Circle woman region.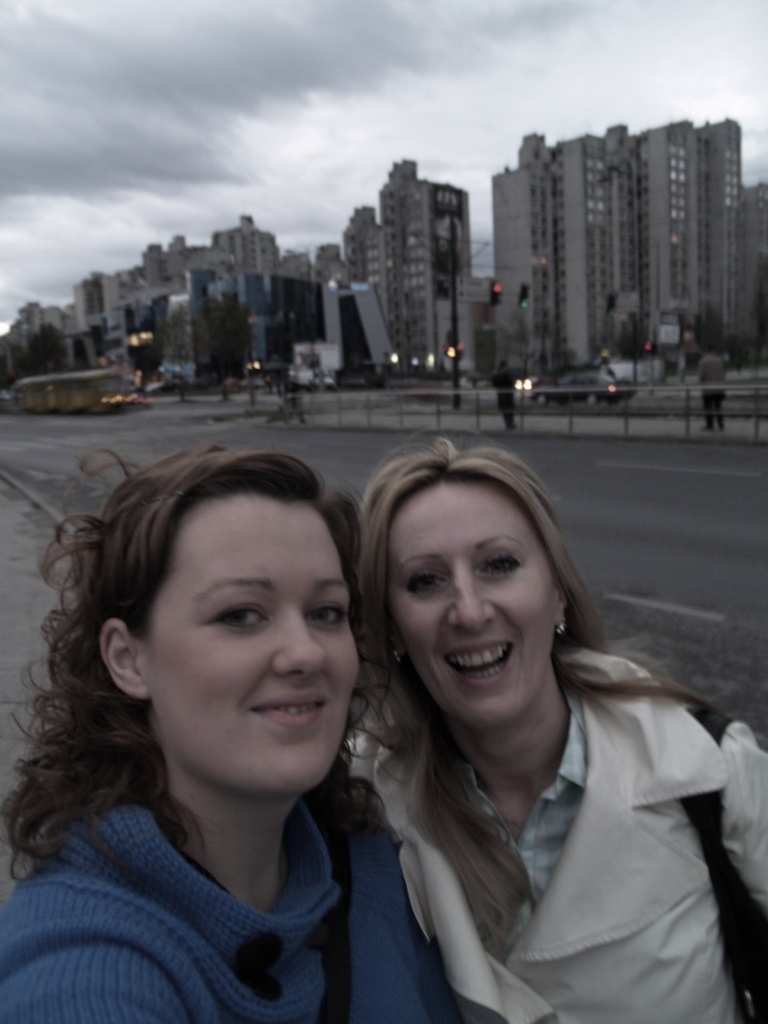
Region: box(0, 433, 467, 1023).
